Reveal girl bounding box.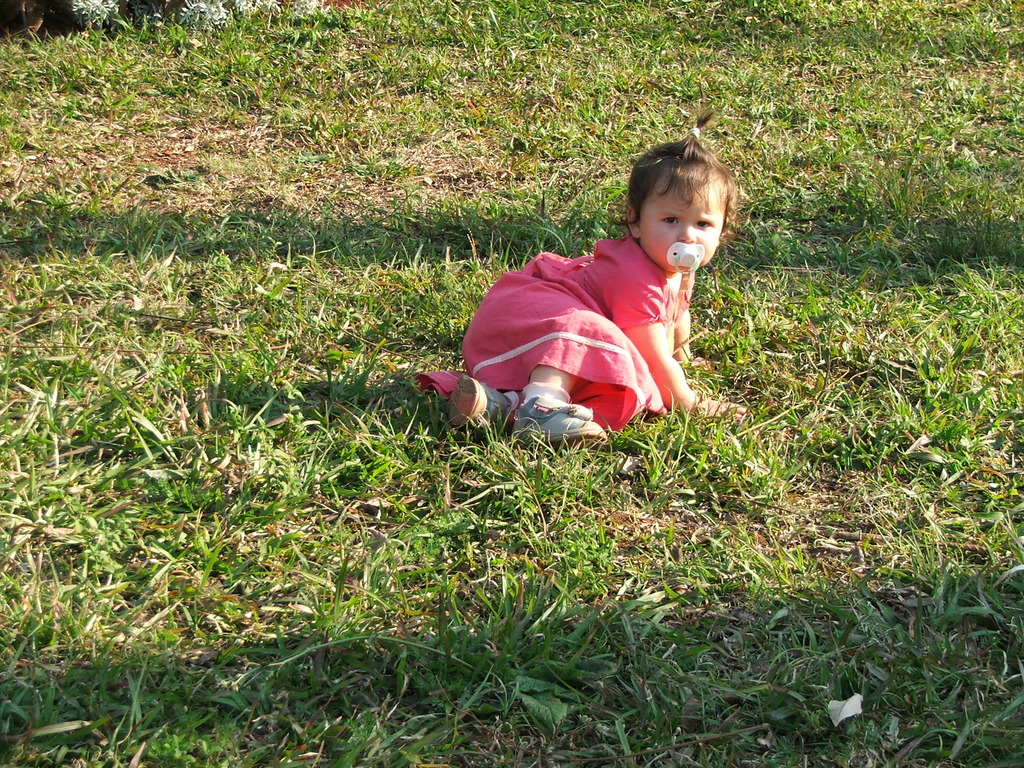
Revealed: crop(413, 108, 743, 451).
